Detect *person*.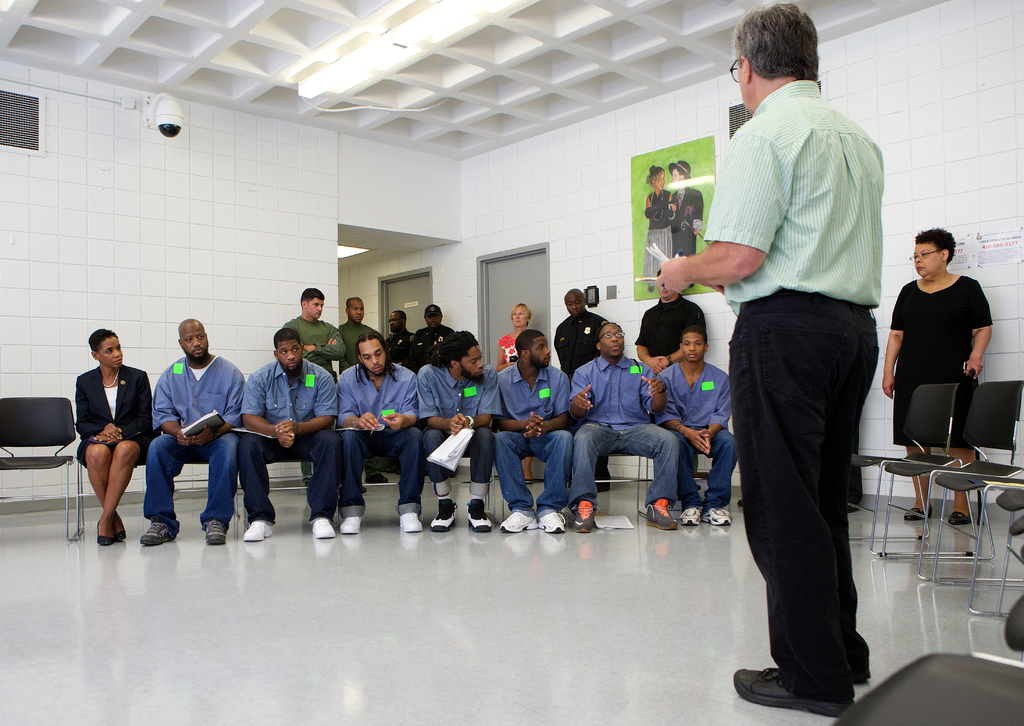
Detected at [x1=63, y1=318, x2=145, y2=550].
